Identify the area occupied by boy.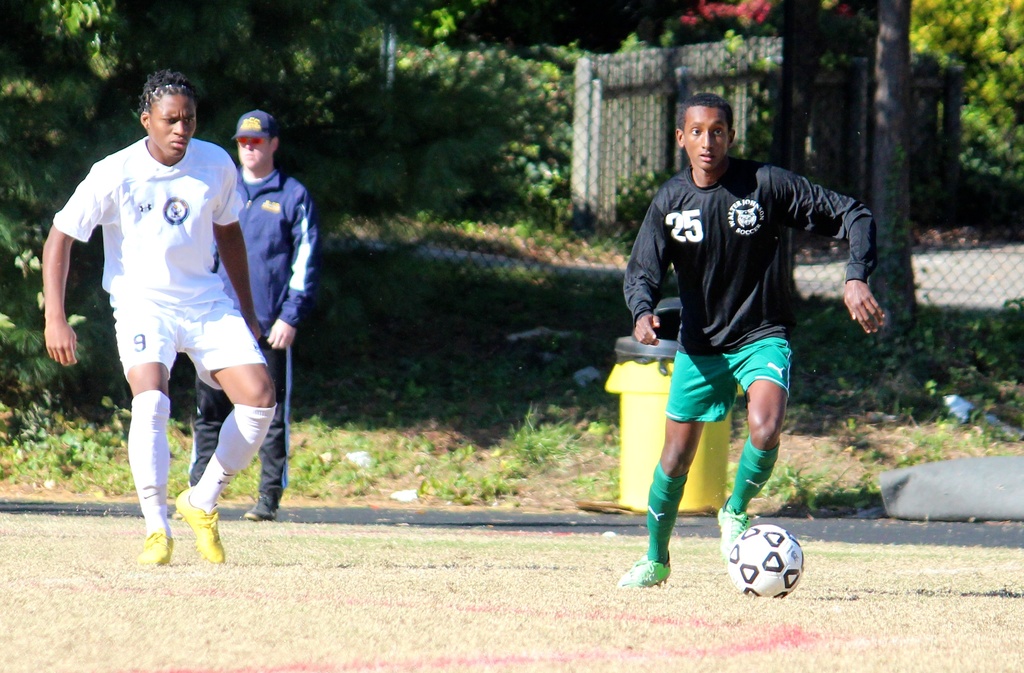
Area: bbox=(40, 72, 275, 567).
